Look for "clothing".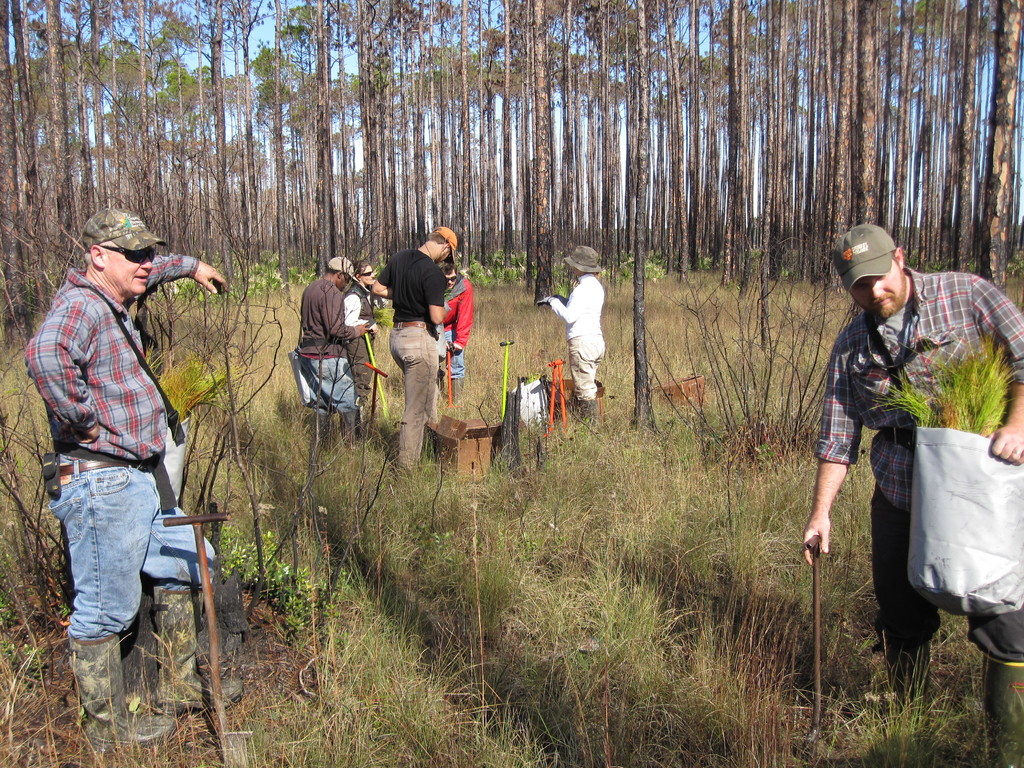
Found: [301,276,376,396].
